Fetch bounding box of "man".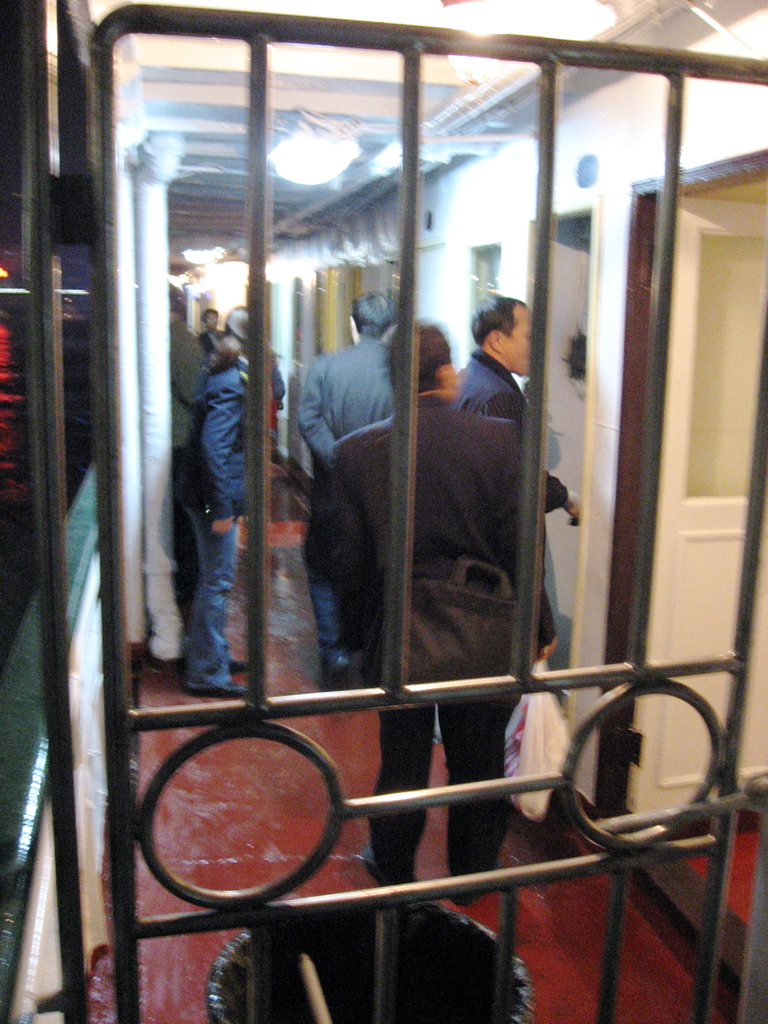
Bbox: BBox(167, 289, 204, 599).
